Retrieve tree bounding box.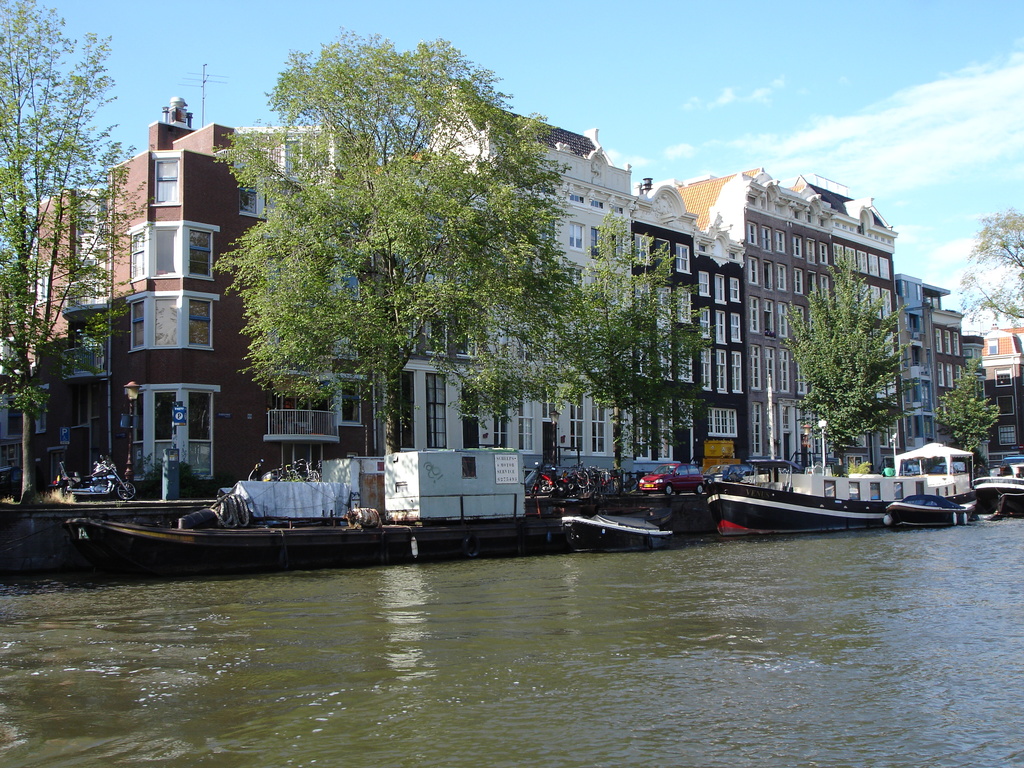
Bounding box: x1=0, y1=0, x2=141, y2=506.
